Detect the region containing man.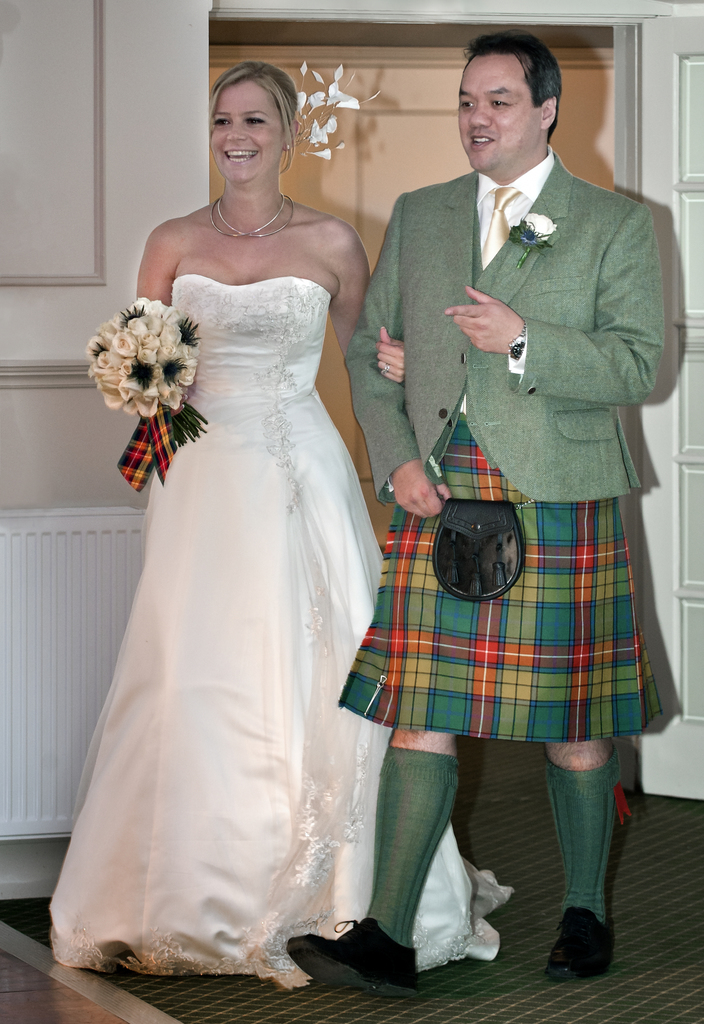
[x1=345, y1=81, x2=678, y2=906].
